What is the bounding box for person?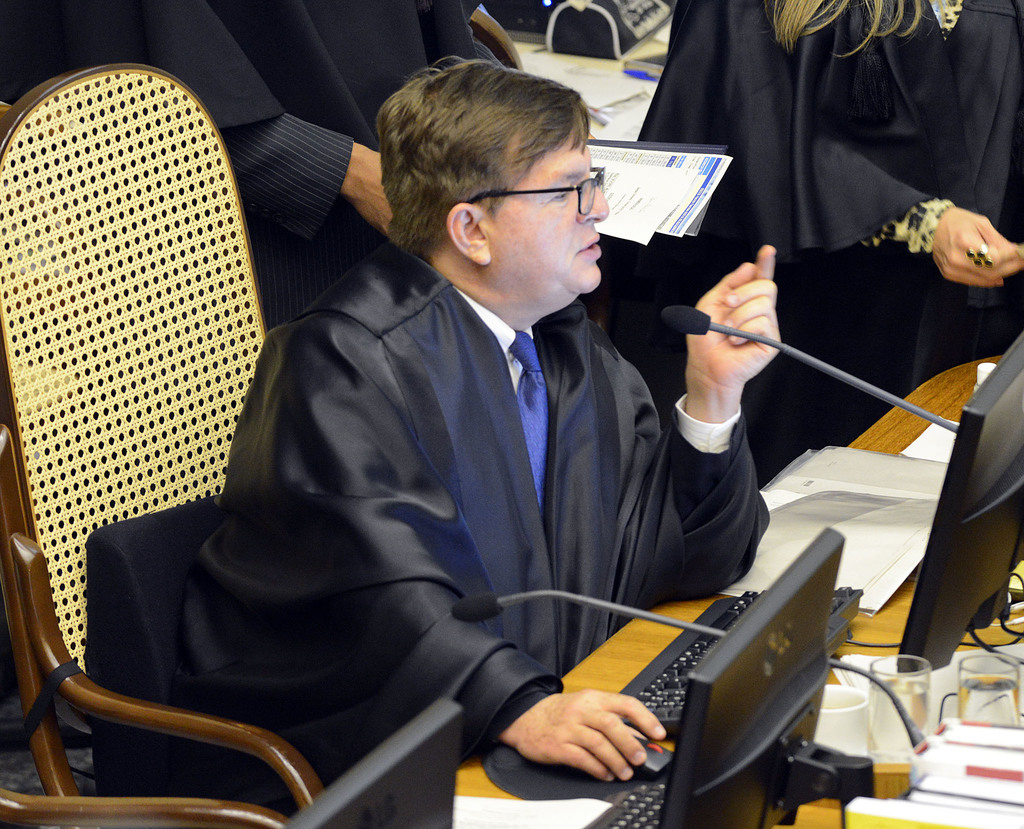
BBox(113, 0, 502, 332).
